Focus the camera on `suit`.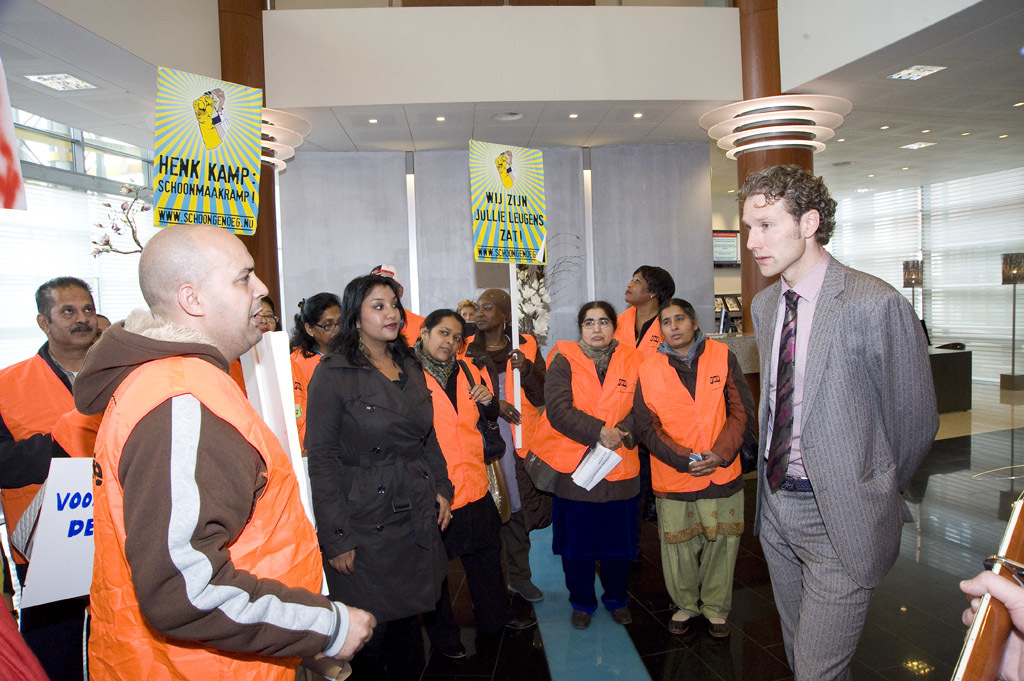
Focus region: pyautogui.locateOnScreen(742, 160, 939, 680).
